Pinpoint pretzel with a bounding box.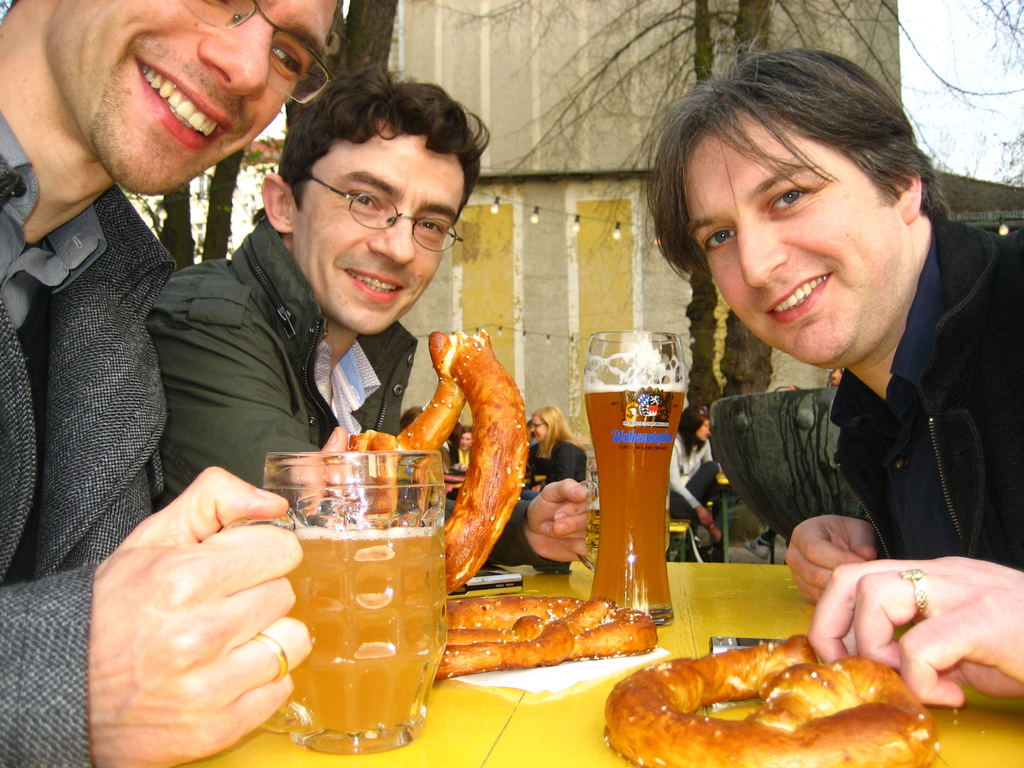
{"x1": 403, "y1": 594, "x2": 657, "y2": 677}.
